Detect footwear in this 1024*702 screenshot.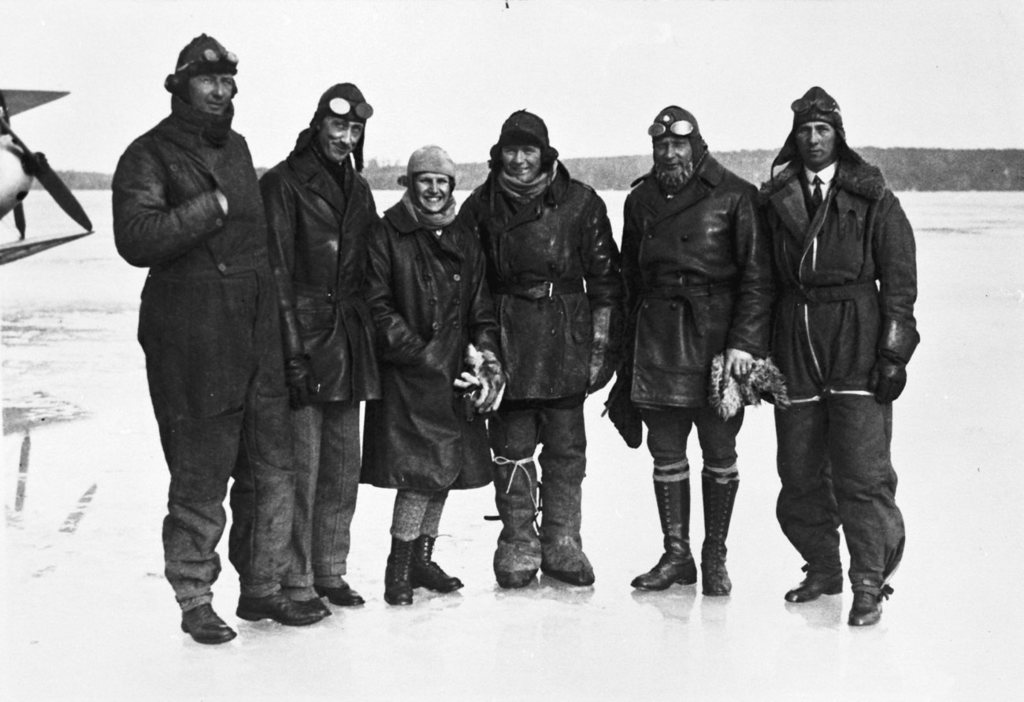
Detection: bbox=(549, 540, 594, 589).
